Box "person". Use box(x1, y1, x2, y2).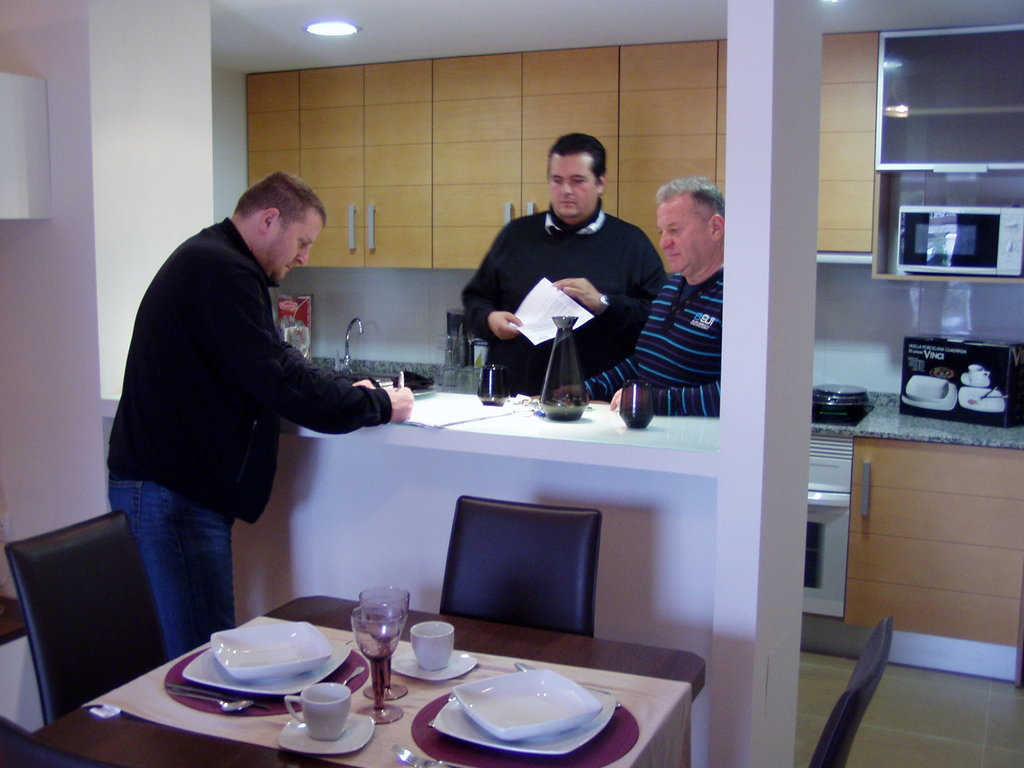
box(451, 128, 666, 394).
